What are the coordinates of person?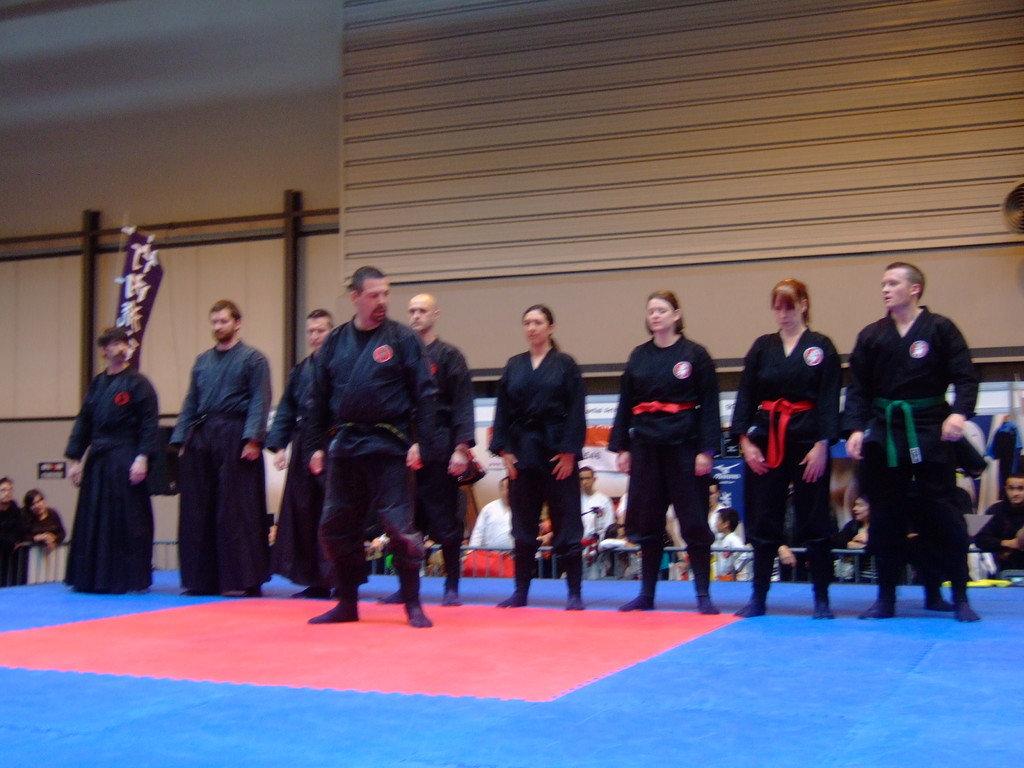
Rect(622, 308, 722, 601).
